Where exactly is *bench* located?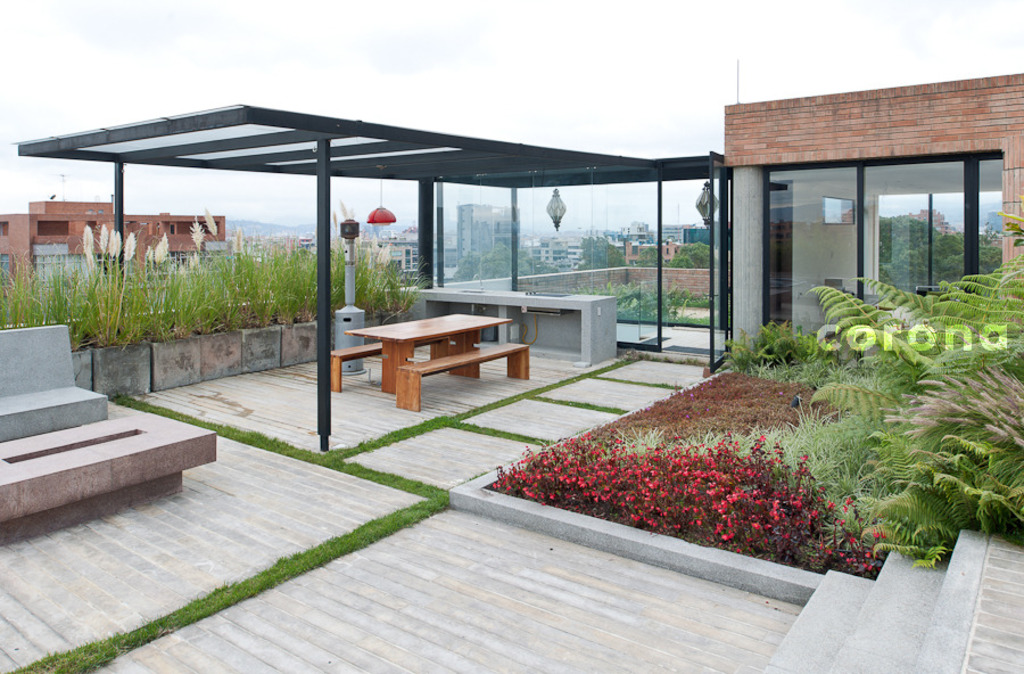
Its bounding box is crop(396, 339, 531, 418).
